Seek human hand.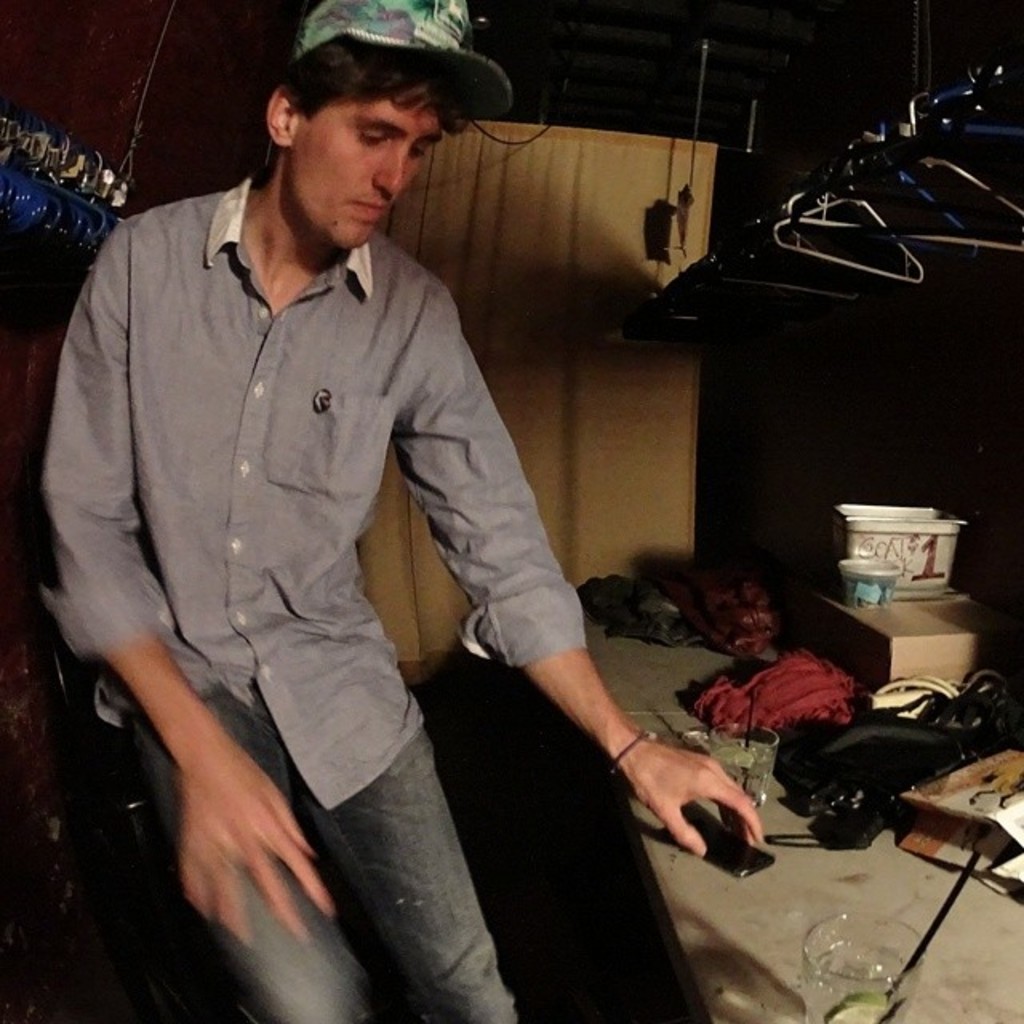
(645,747,768,870).
